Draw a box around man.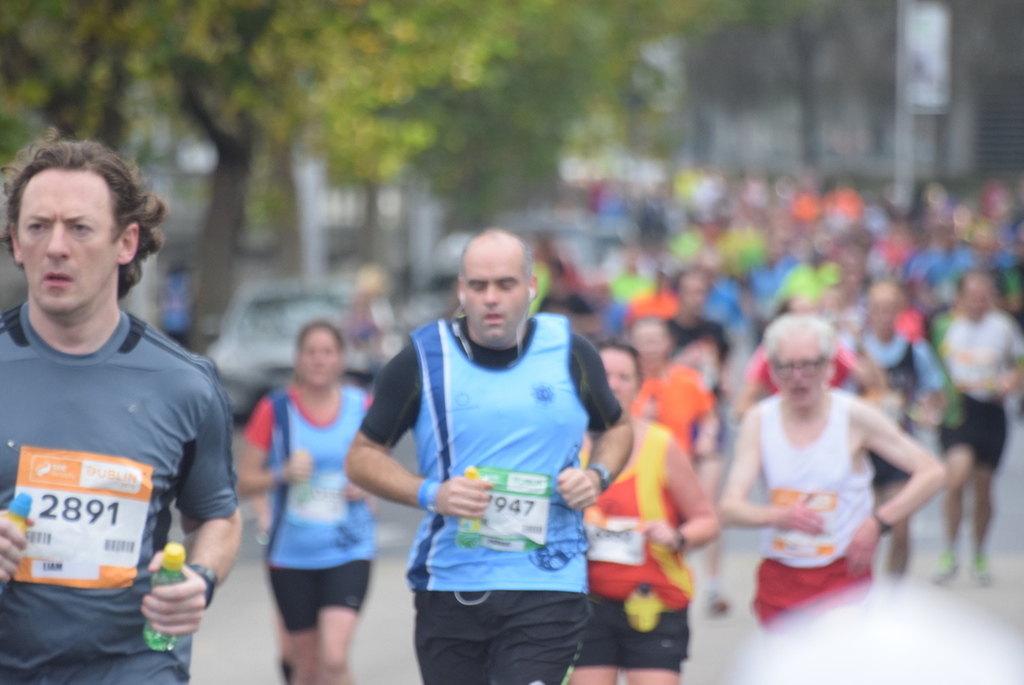
bbox=[712, 311, 942, 635].
